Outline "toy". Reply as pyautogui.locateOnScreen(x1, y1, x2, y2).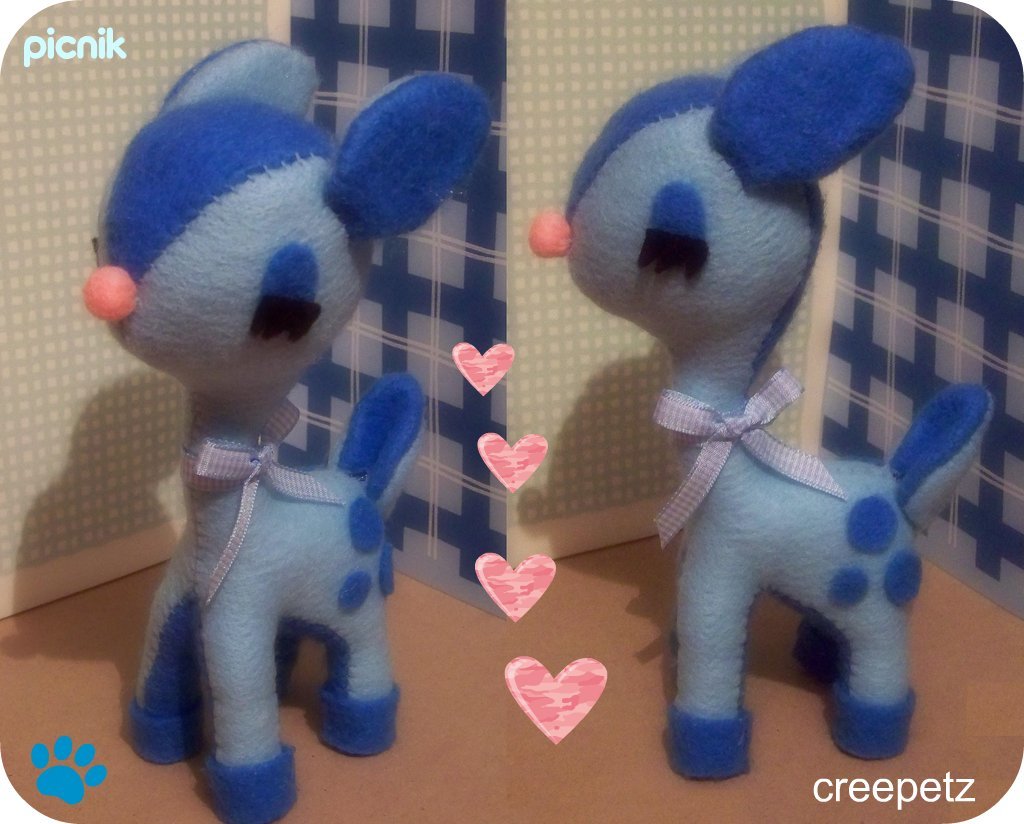
pyautogui.locateOnScreen(520, 29, 998, 779).
